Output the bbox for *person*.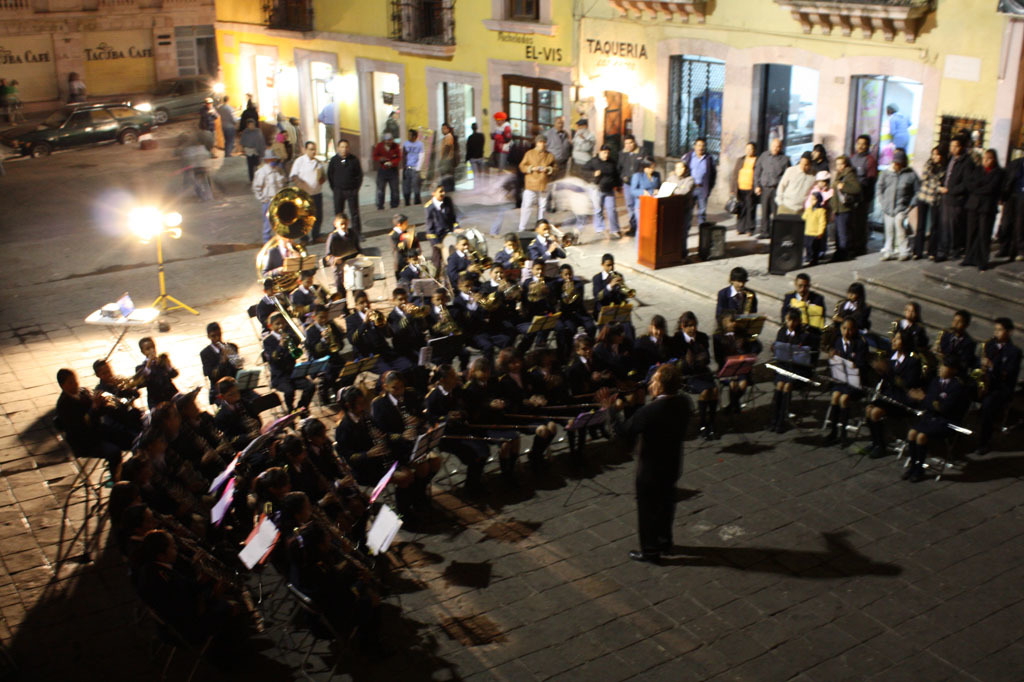
rect(604, 362, 700, 566).
